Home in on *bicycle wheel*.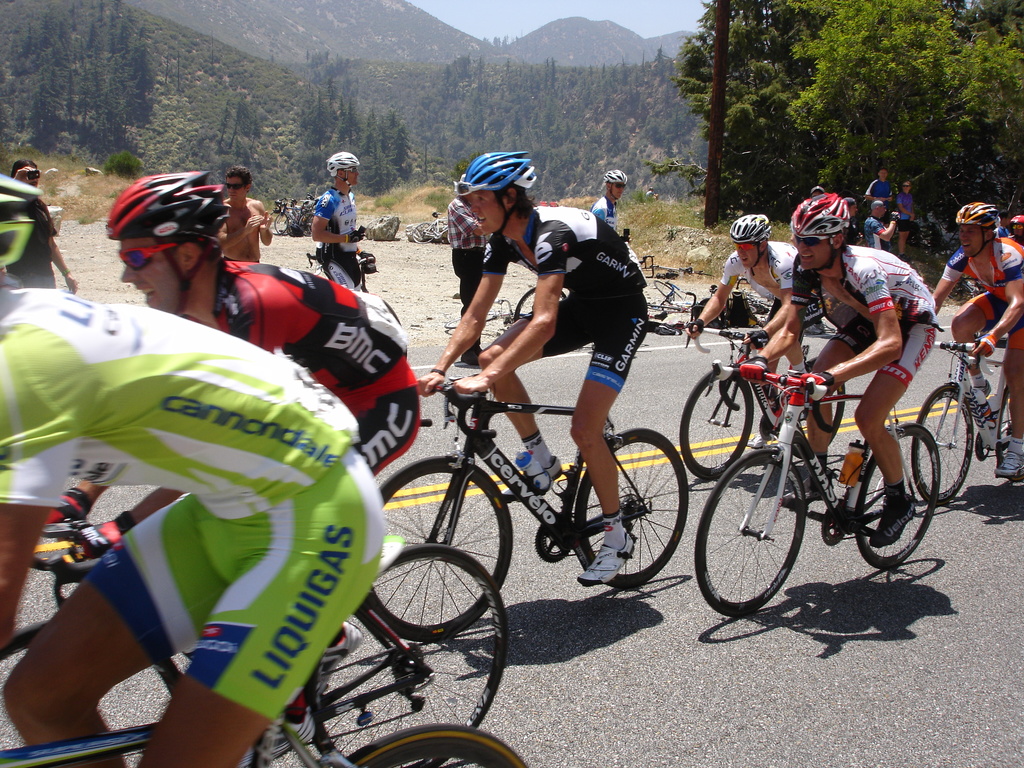
Homed in at 852, 420, 943, 570.
